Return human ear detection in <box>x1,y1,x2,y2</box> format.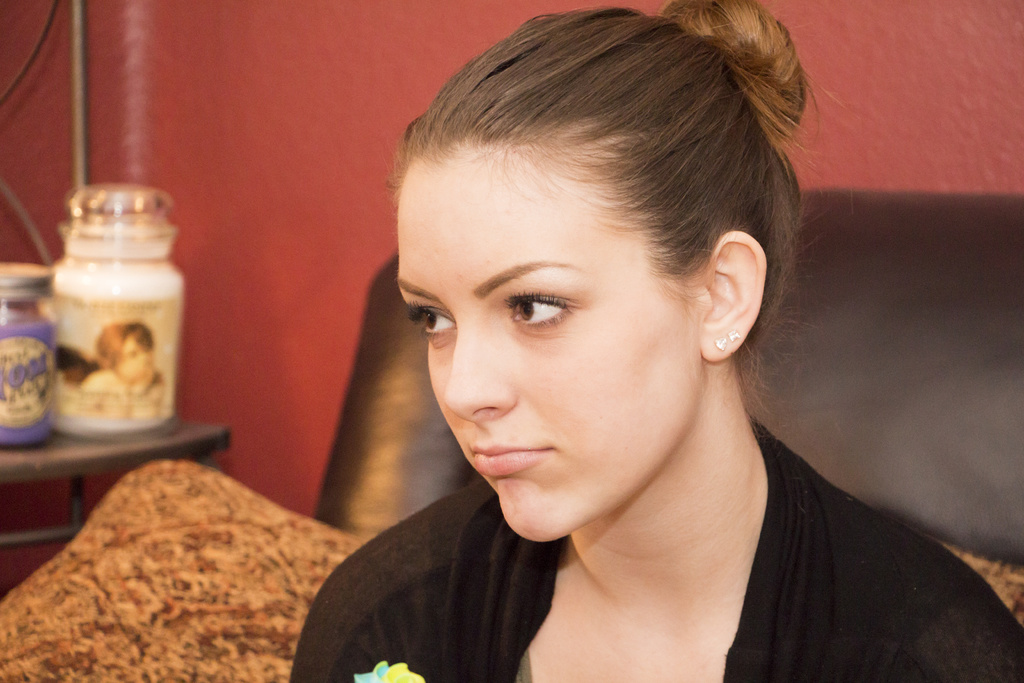
<box>696,226,767,365</box>.
